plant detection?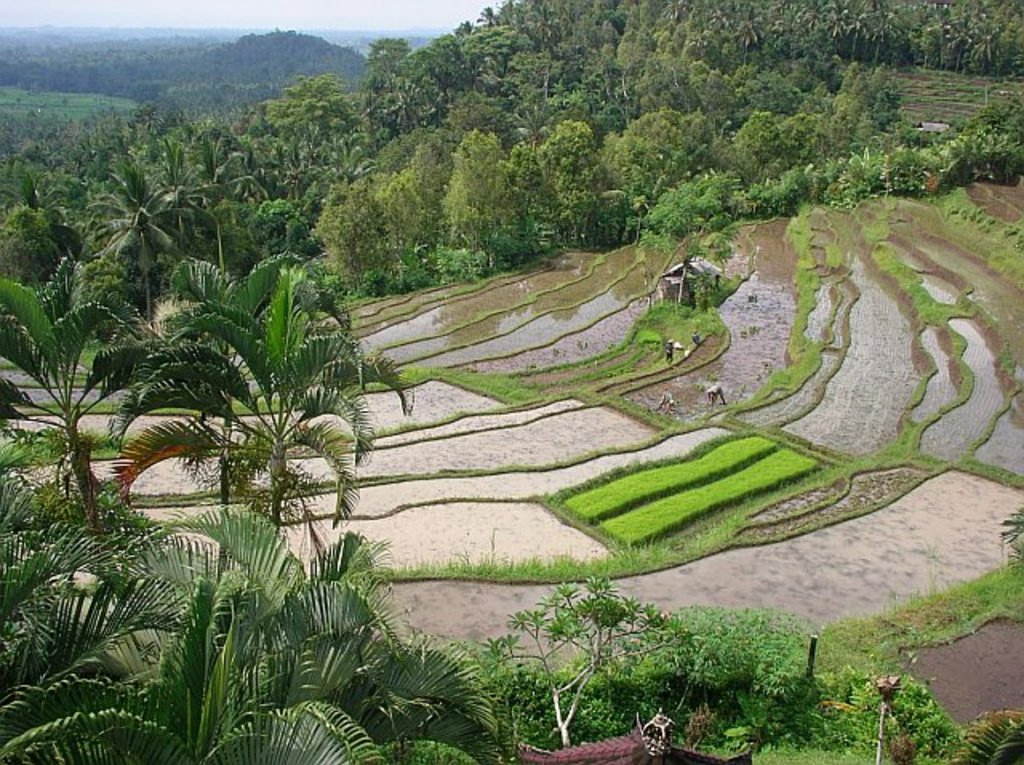
[805,549,1022,669]
